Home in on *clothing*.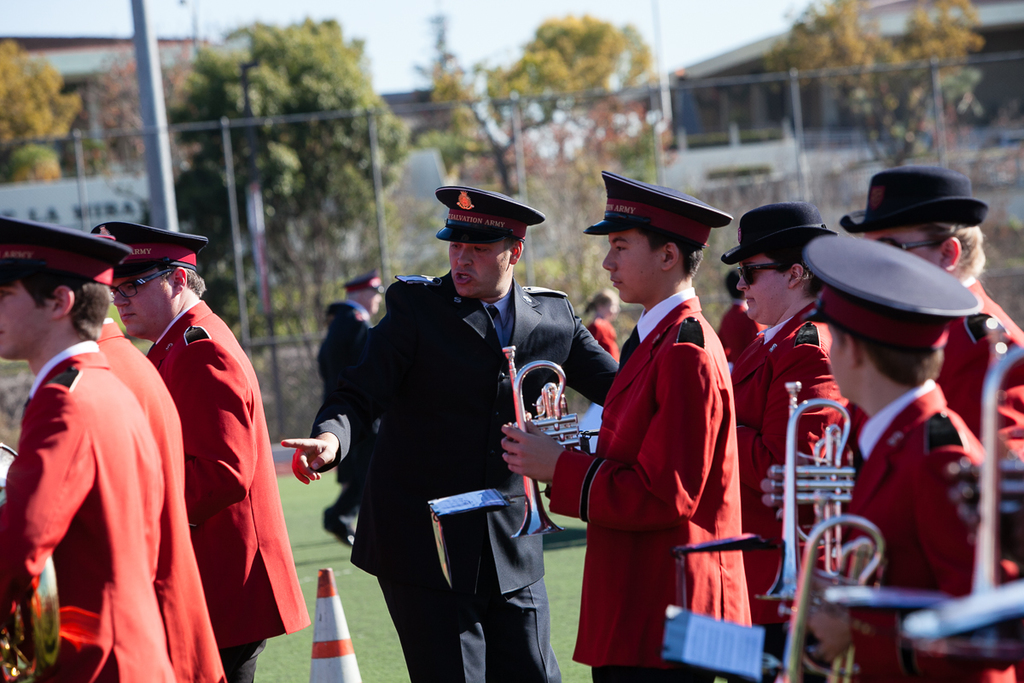
Homed in at x1=716 y1=311 x2=767 y2=372.
